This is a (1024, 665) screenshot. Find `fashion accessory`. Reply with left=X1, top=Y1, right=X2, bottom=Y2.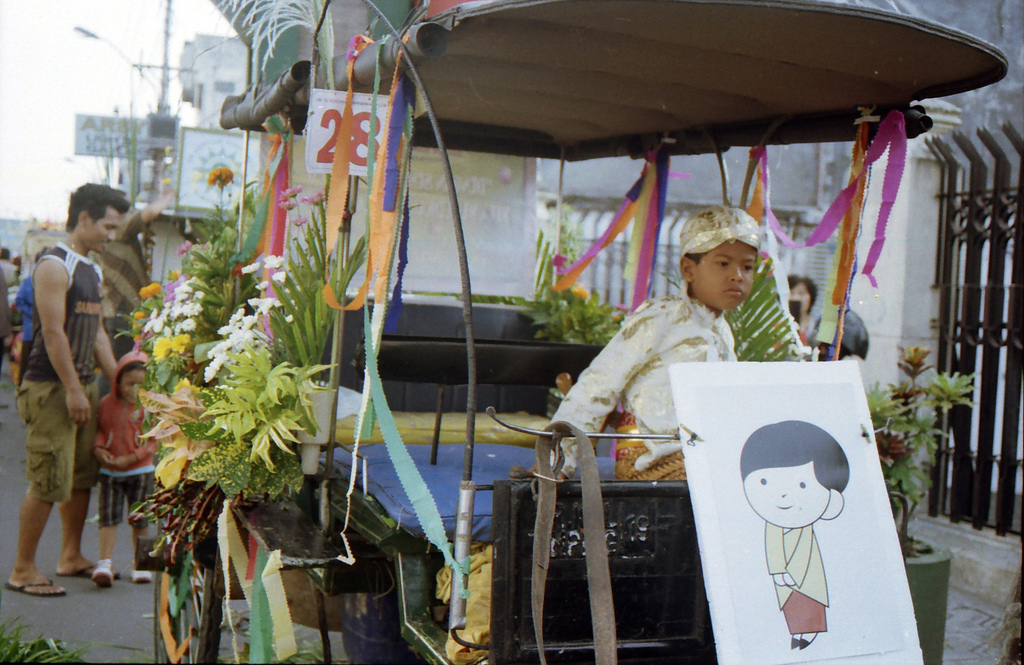
left=92, top=558, right=113, bottom=588.
